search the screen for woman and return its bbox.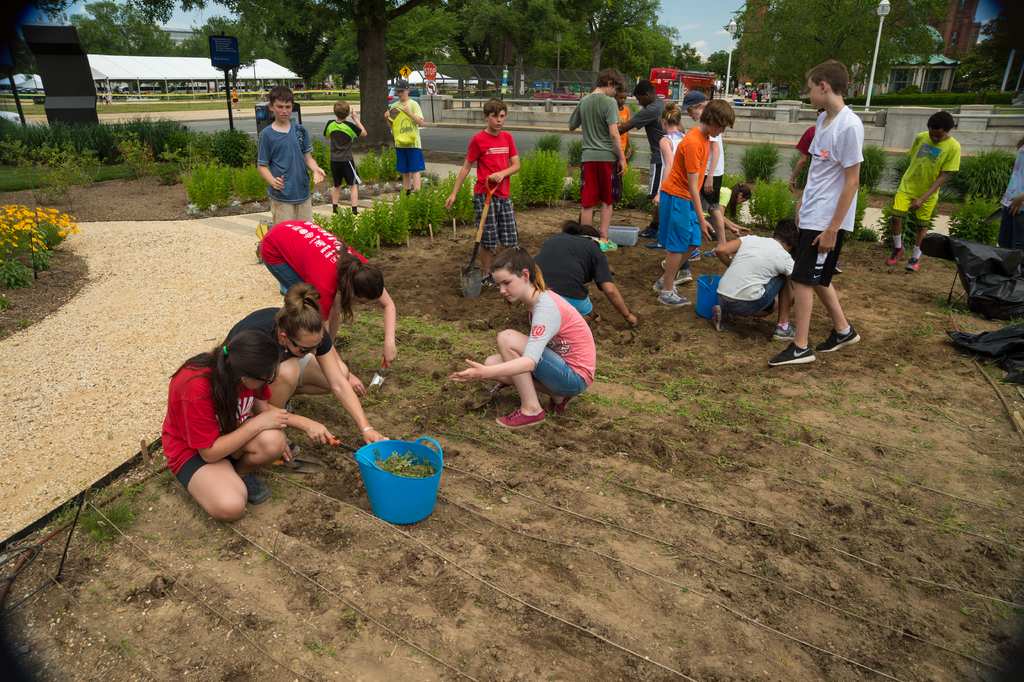
Found: crop(152, 317, 300, 541).
